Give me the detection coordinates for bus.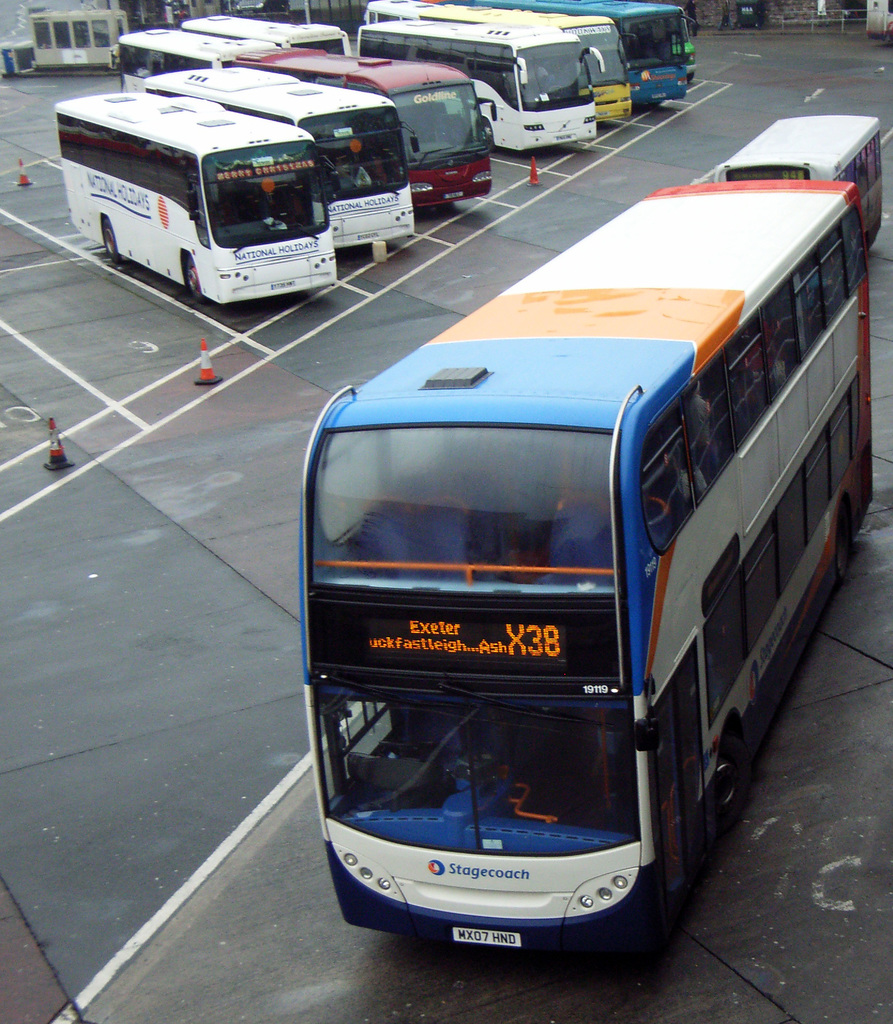
(left=302, top=173, right=881, bottom=947).
